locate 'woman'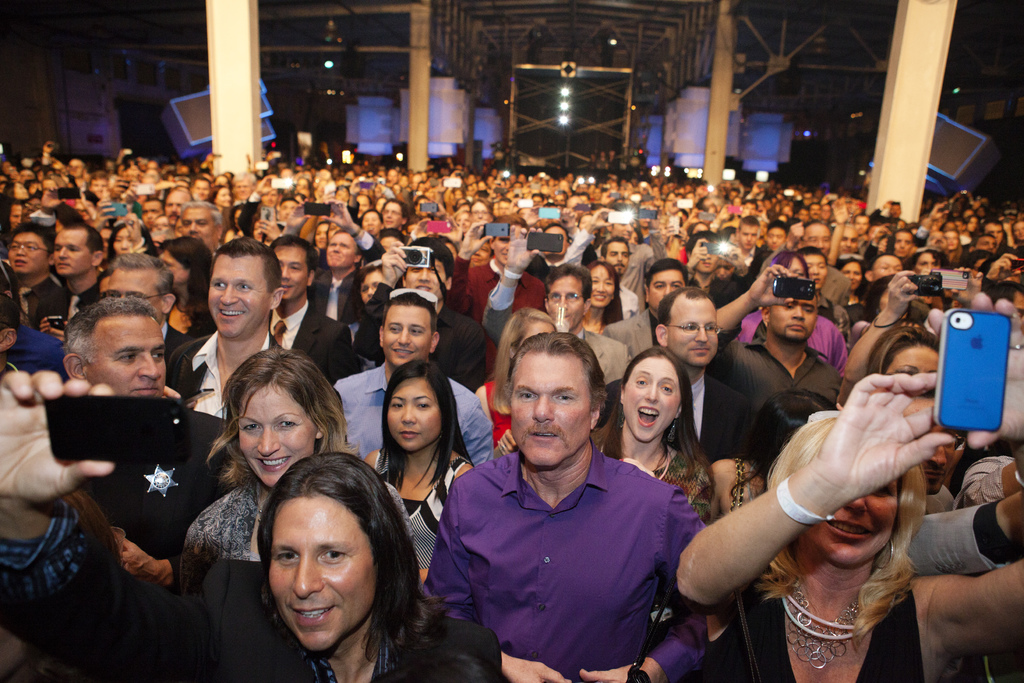
bbox(306, 220, 330, 255)
